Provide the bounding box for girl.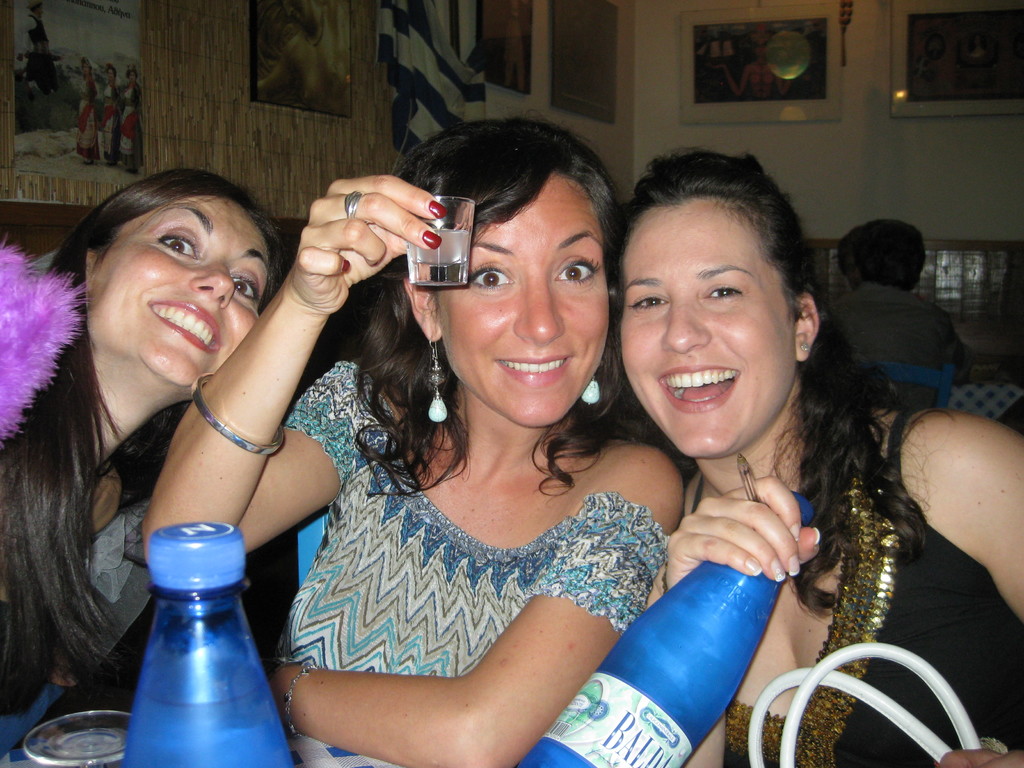
(x1=0, y1=163, x2=296, y2=766).
